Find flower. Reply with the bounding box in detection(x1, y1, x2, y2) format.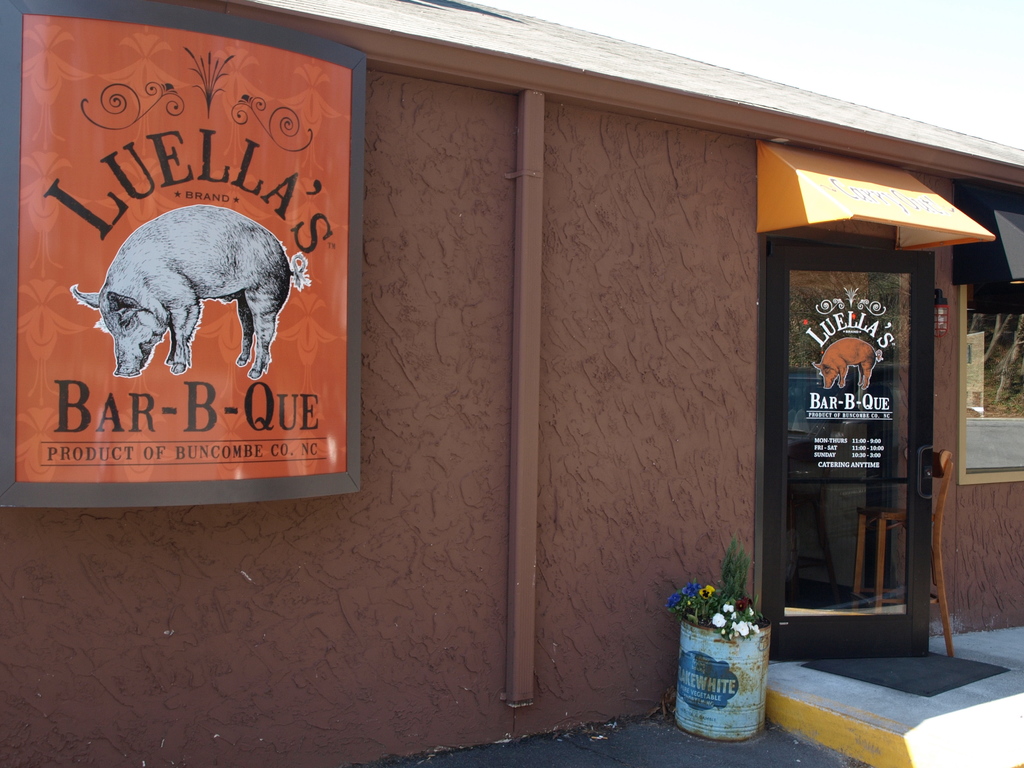
detection(710, 614, 722, 624).
